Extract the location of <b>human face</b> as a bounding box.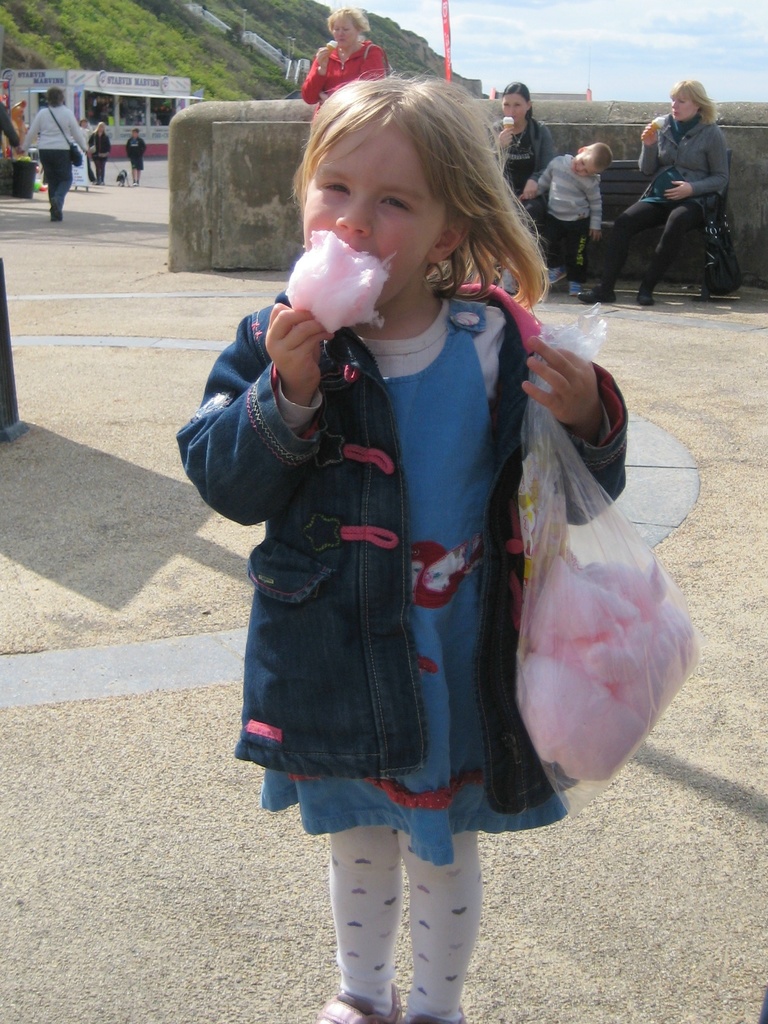
{"x1": 306, "y1": 109, "x2": 446, "y2": 304}.
